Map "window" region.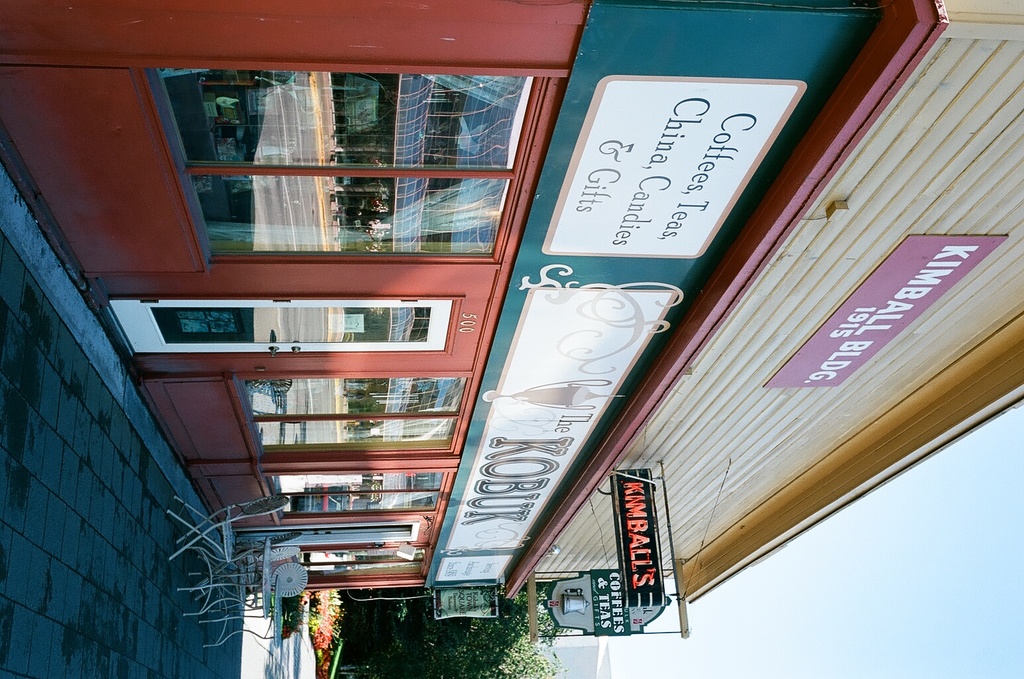
Mapped to 140, 66, 545, 253.
